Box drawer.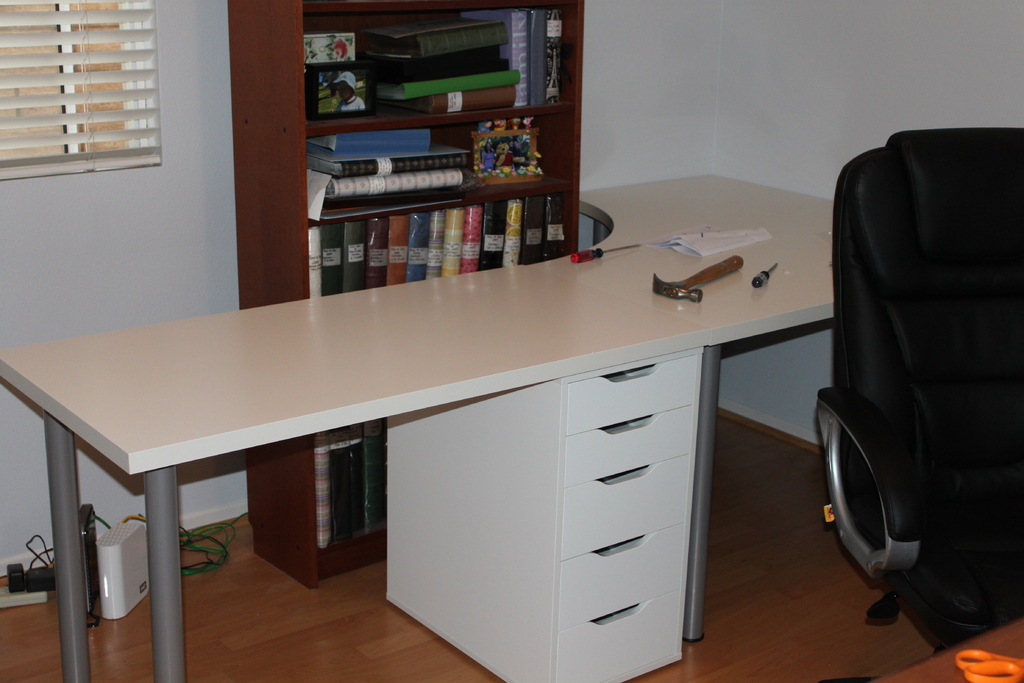
x1=387 y1=454 x2=689 y2=563.
